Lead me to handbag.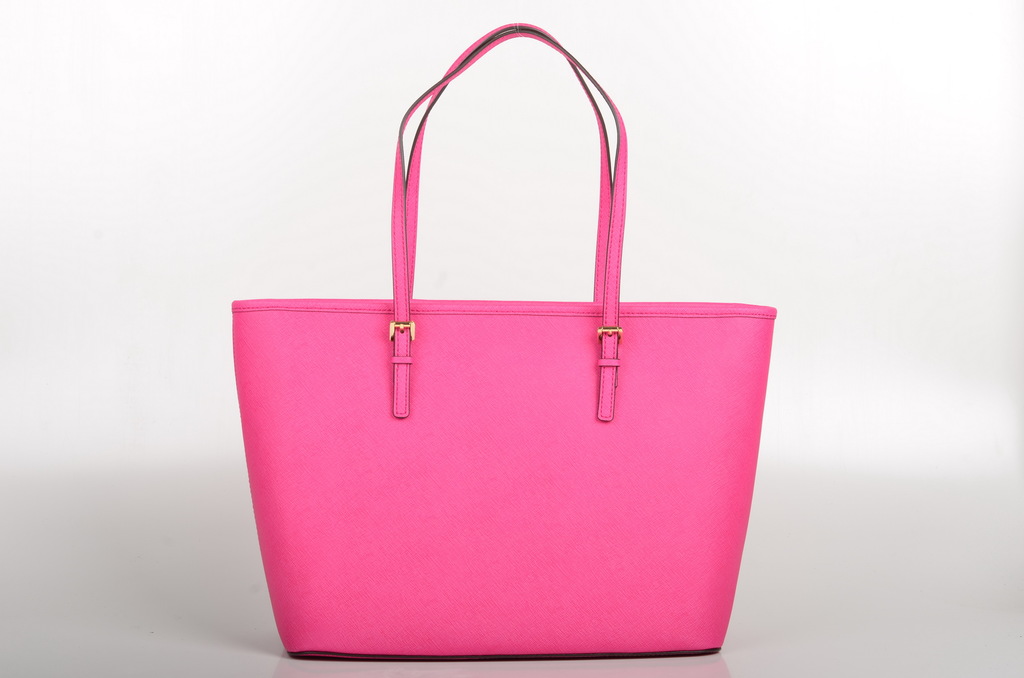
Lead to region(230, 21, 776, 656).
